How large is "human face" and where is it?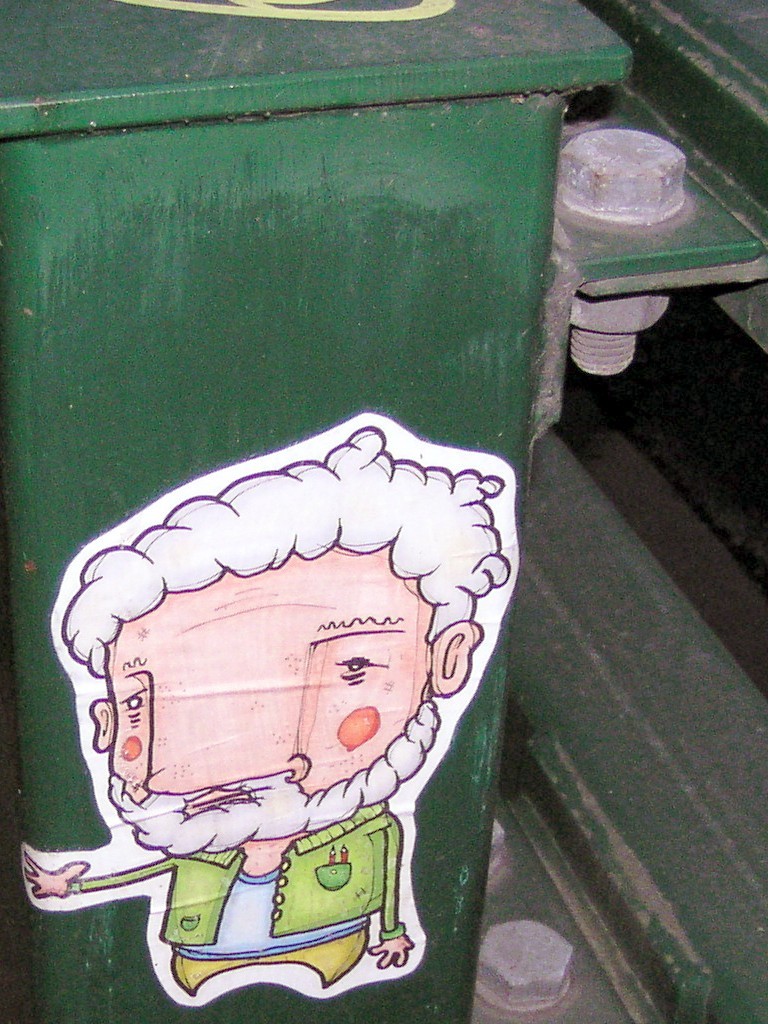
Bounding box: left=107, top=552, right=429, bottom=815.
